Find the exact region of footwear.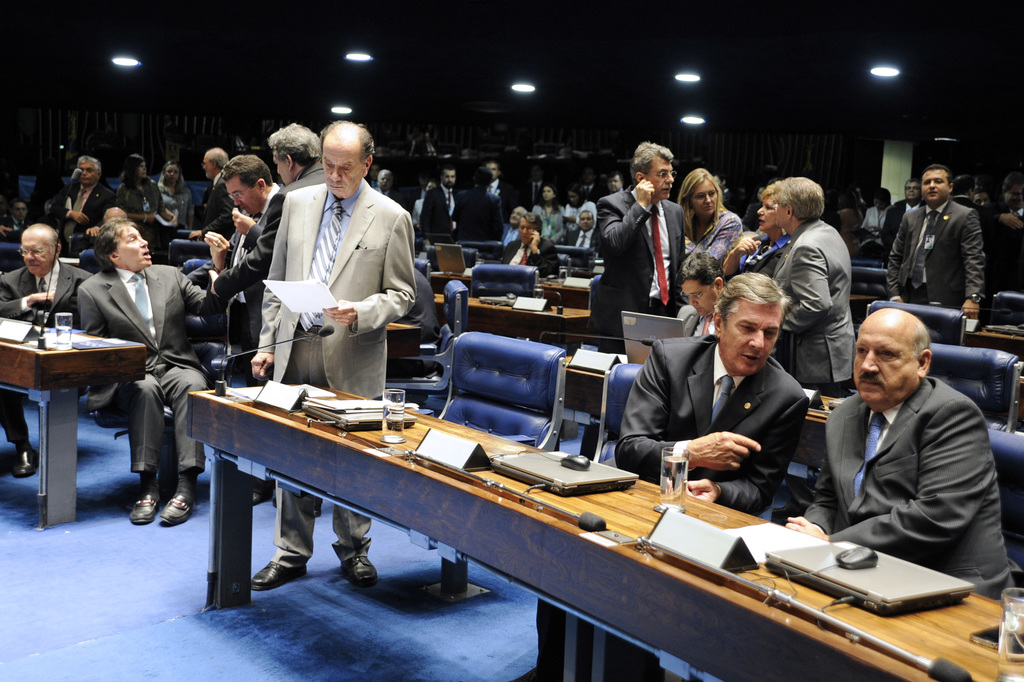
Exact region: x1=253, y1=559, x2=311, y2=590.
